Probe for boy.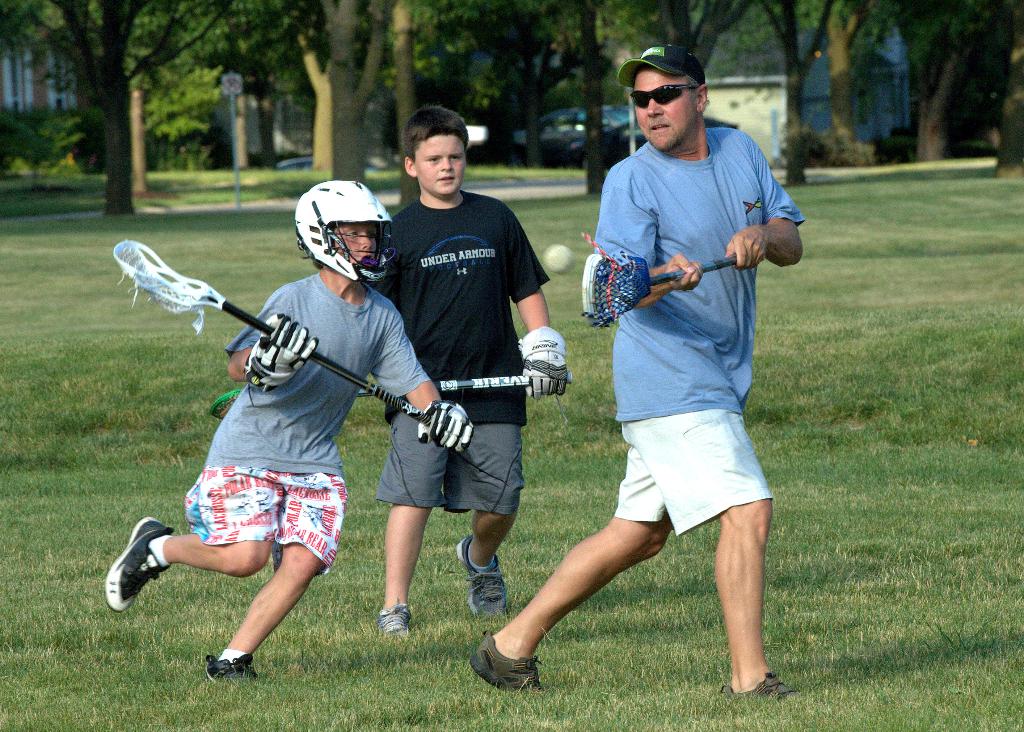
Probe result: select_region(363, 106, 572, 637).
